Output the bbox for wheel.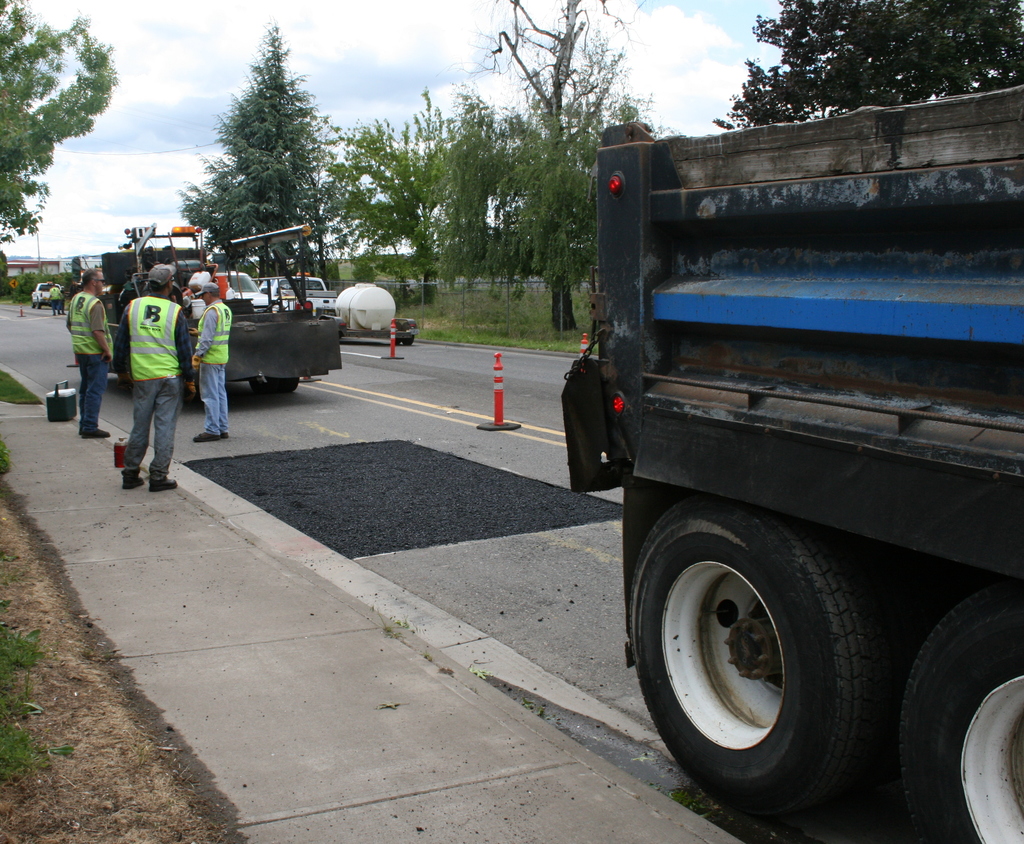
[896, 584, 1023, 843].
